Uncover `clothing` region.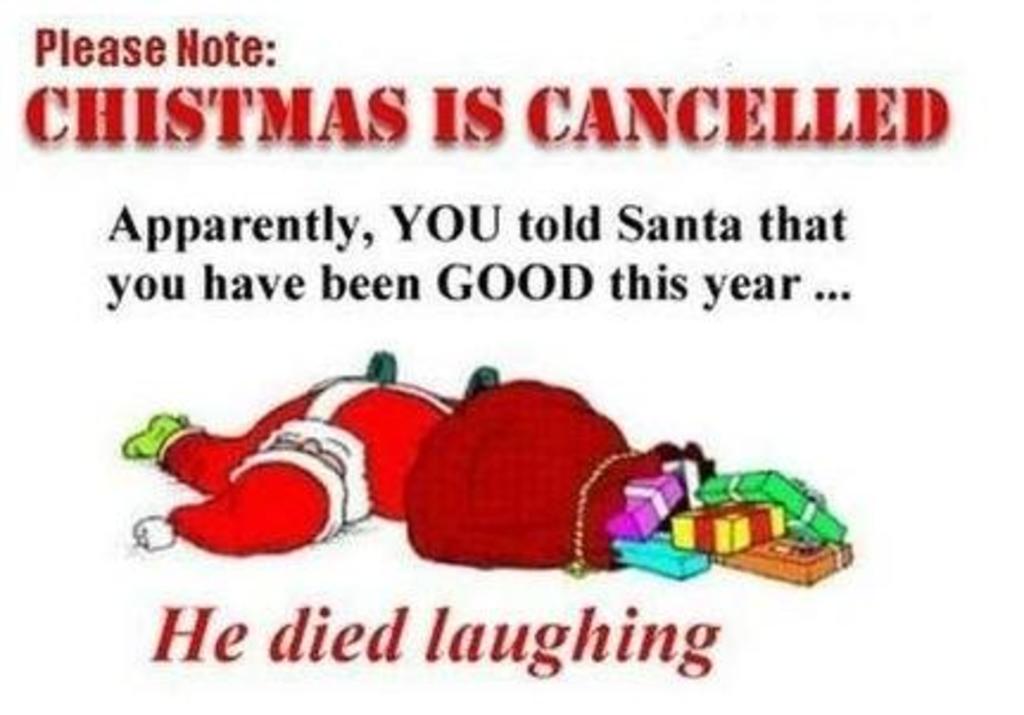
Uncovered: rect(152, 373, 459, 561).
